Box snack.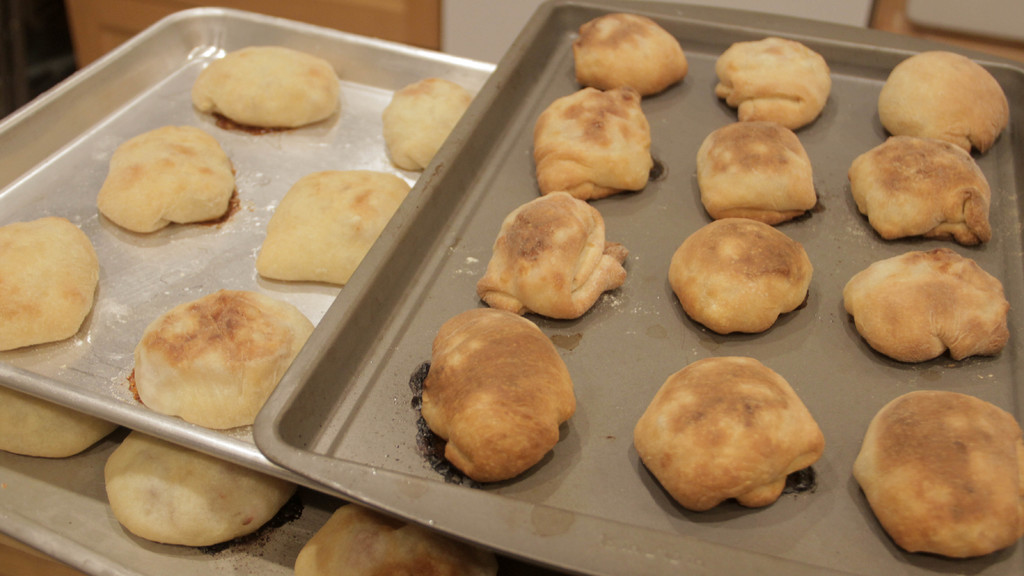
[x1=257, y1=175, x2=410, y2=283].
